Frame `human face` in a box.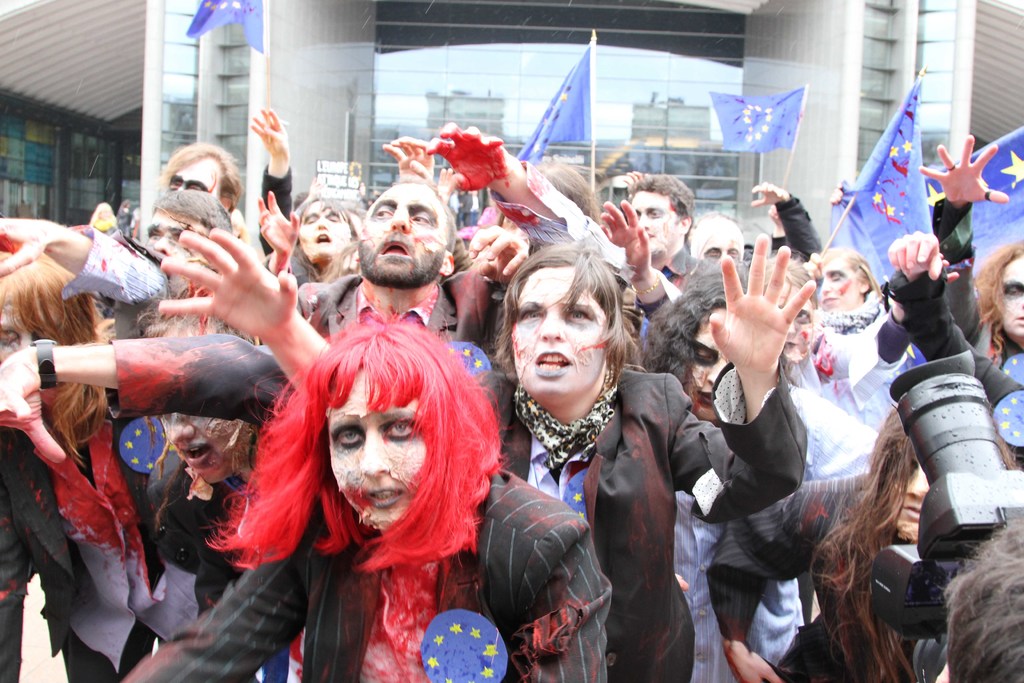
<box>162,410,239,484</box>.
